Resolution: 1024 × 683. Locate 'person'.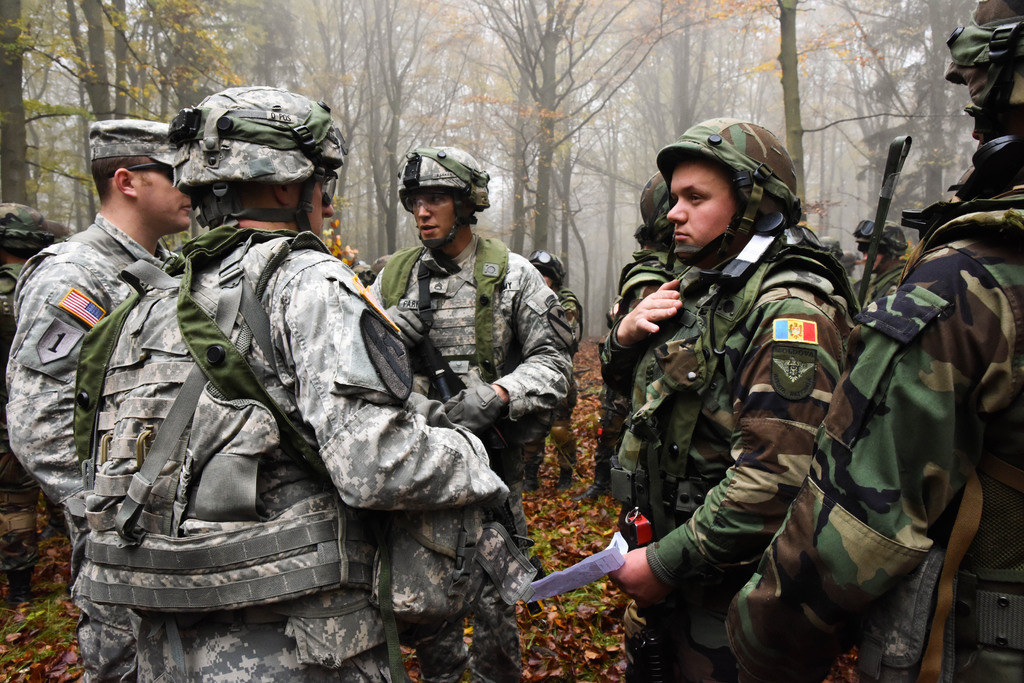
616, 141, 862, 682.
